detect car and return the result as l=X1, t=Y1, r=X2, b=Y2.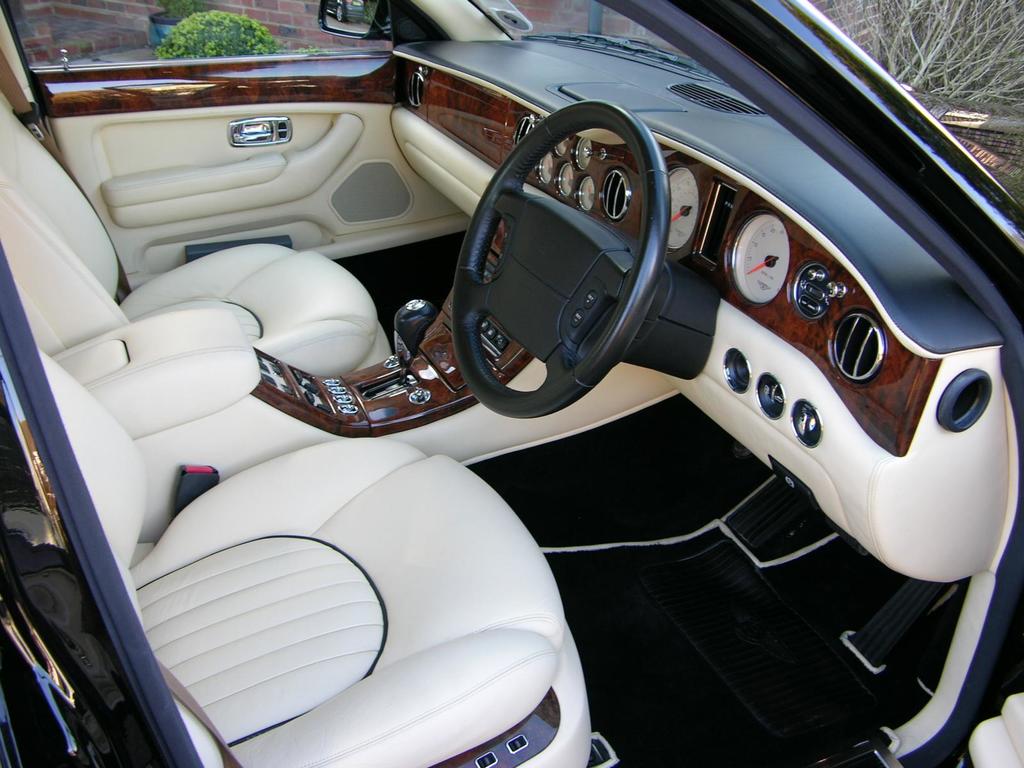
l=0, t=0, r=1023, b=767.
